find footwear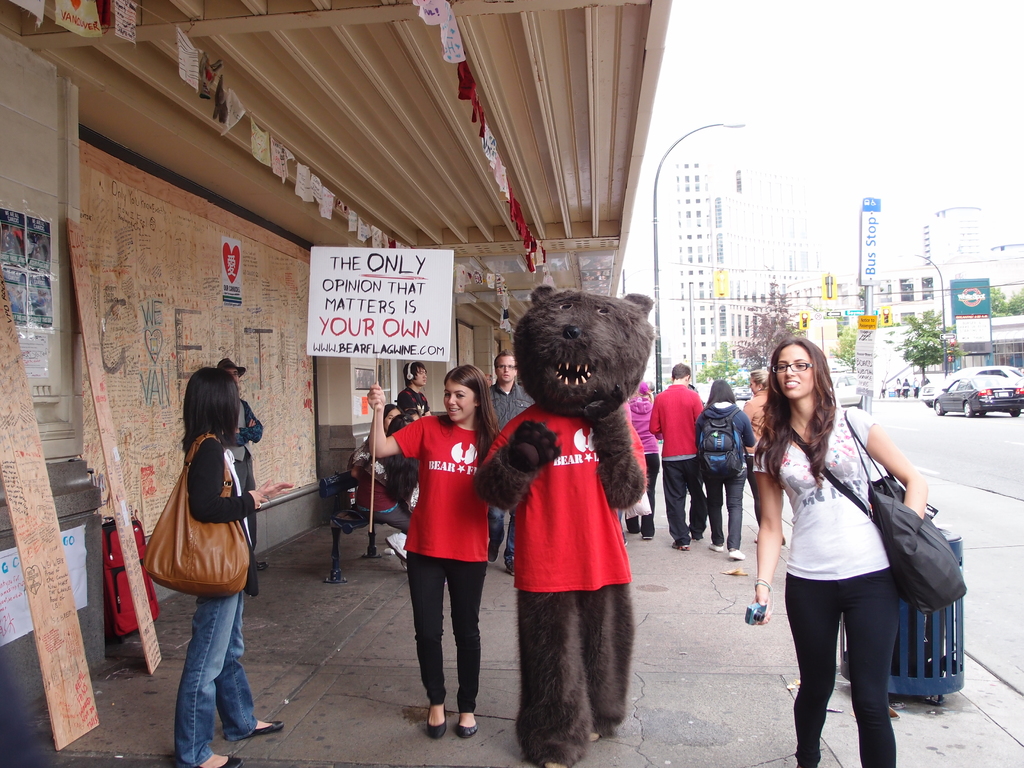
[456,722,480,737]
